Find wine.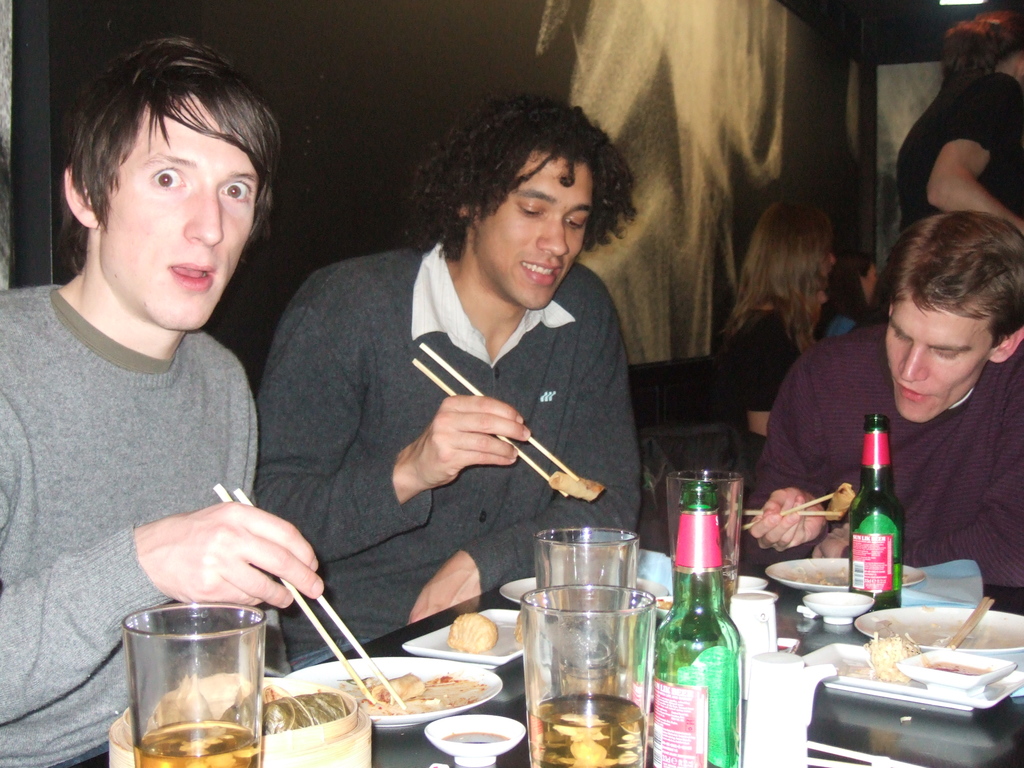
BBox(653, 479, 746, 767).
